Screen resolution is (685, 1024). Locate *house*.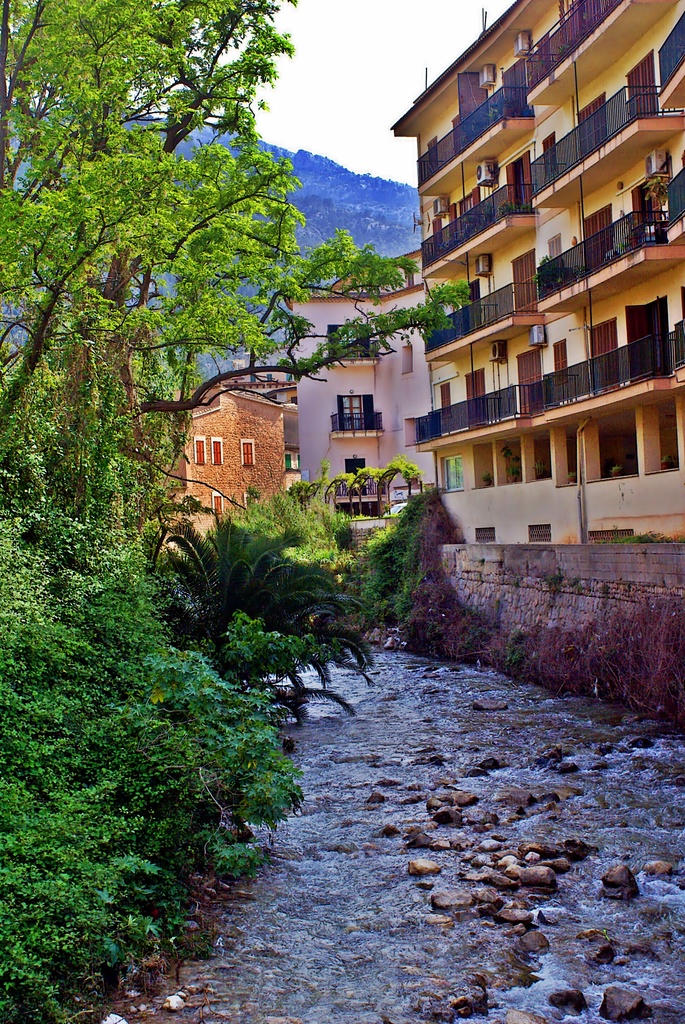
left=385, top=0, right=684, bottom=543.
